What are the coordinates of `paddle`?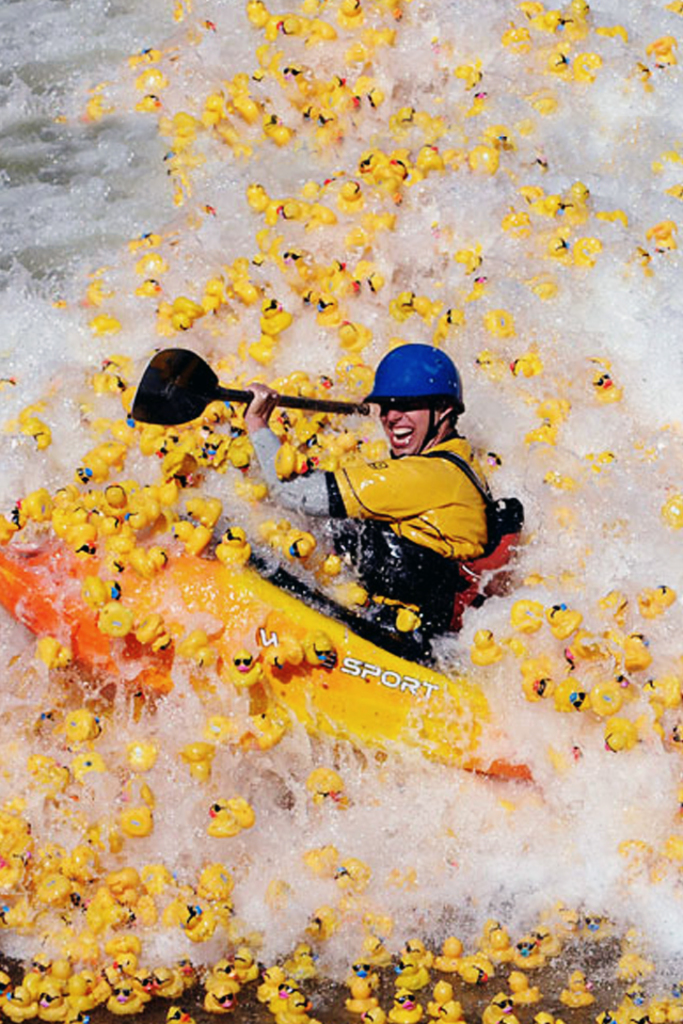
[131, 342, 367, 428].
